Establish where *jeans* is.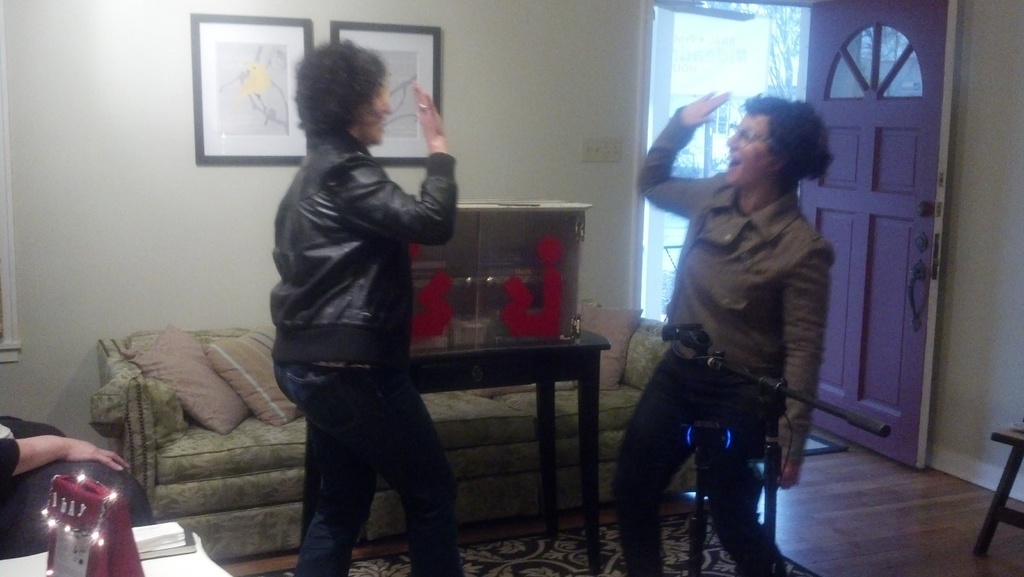
Established at [612, 357, 790, 576].
